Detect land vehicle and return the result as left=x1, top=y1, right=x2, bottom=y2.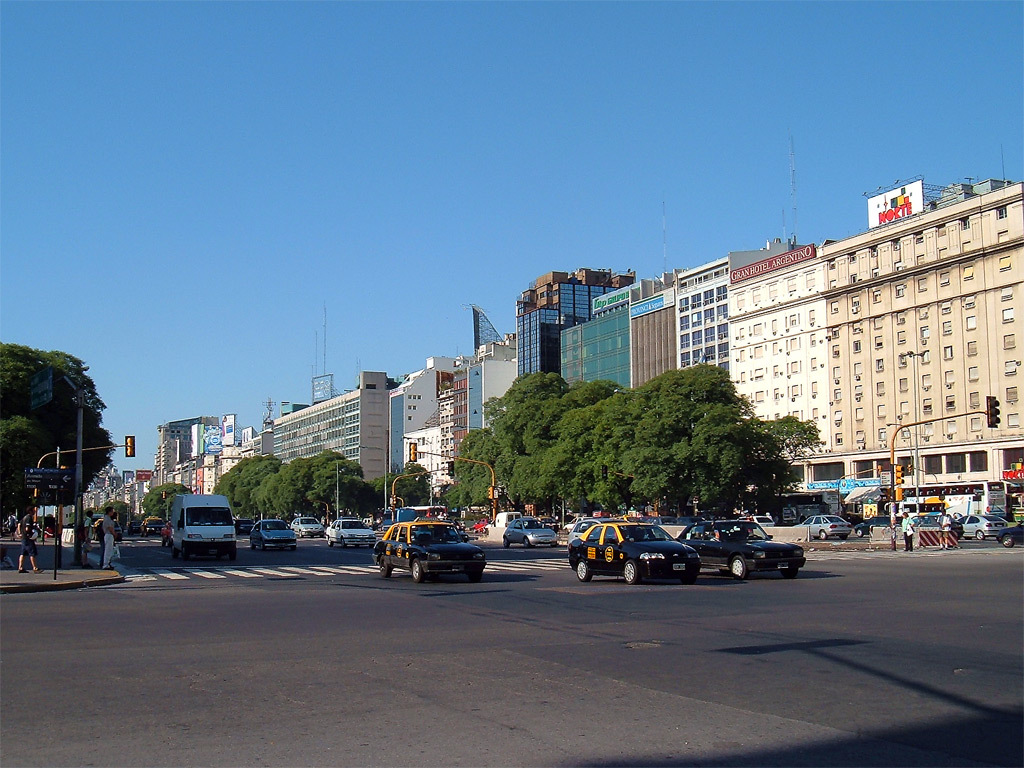
left=151, top=498, right=244, bottom=565.
